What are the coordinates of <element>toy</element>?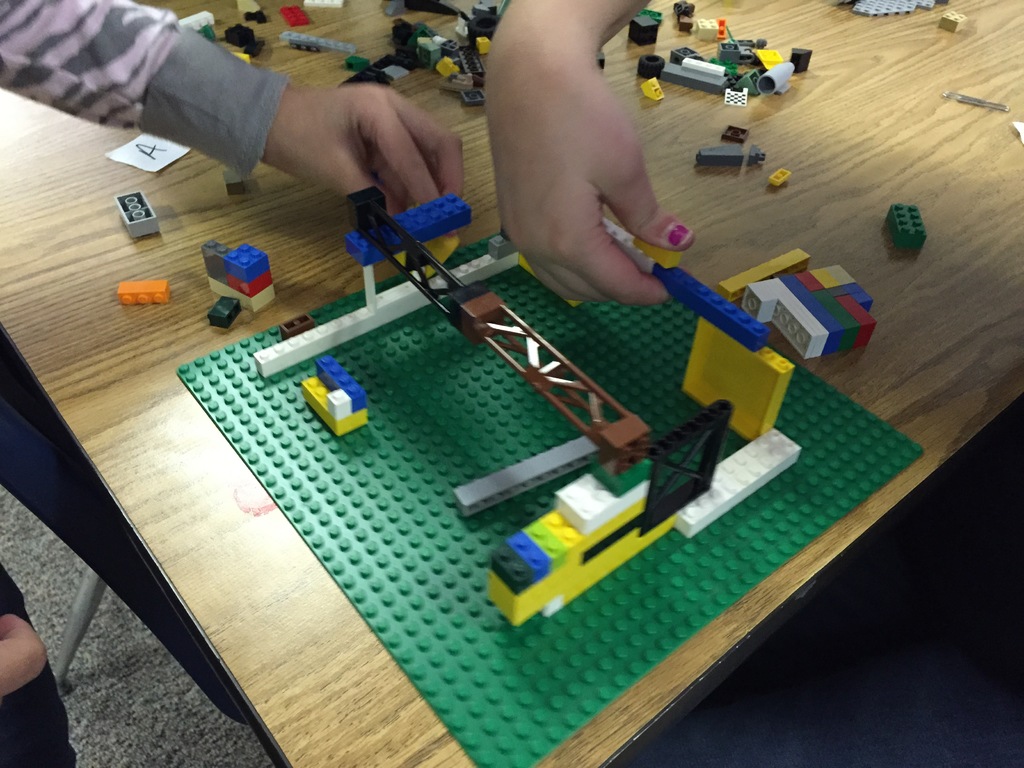
698 17 718 37.
